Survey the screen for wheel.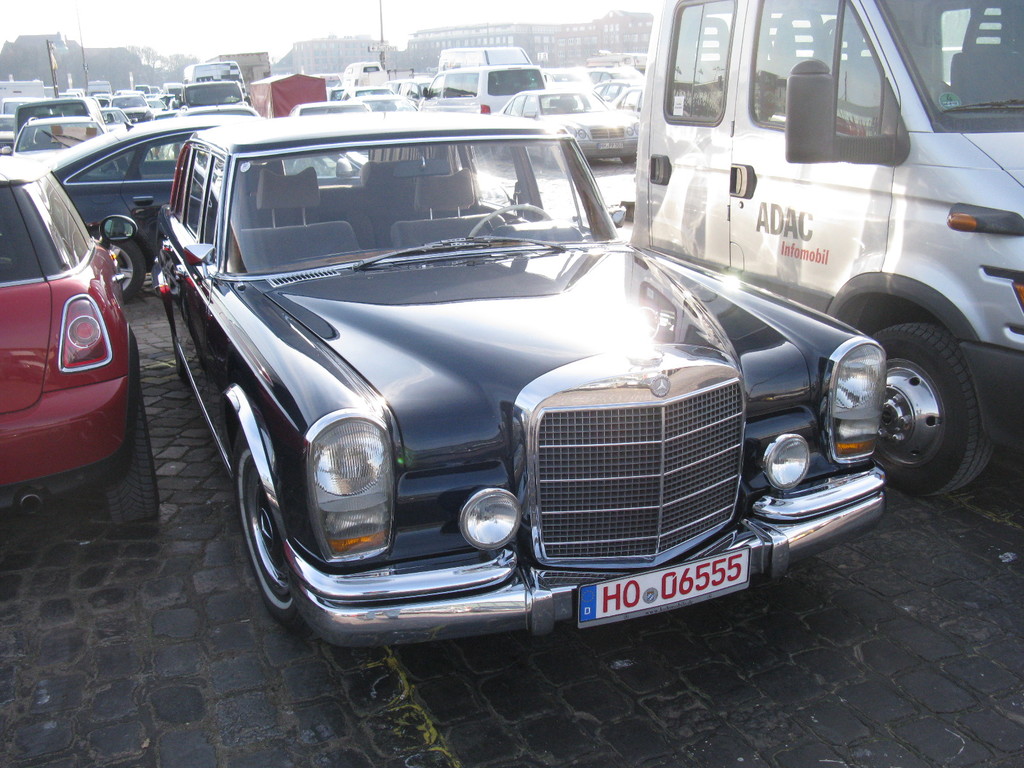
Survey found: bbox=(237, 429, 319, 641).
